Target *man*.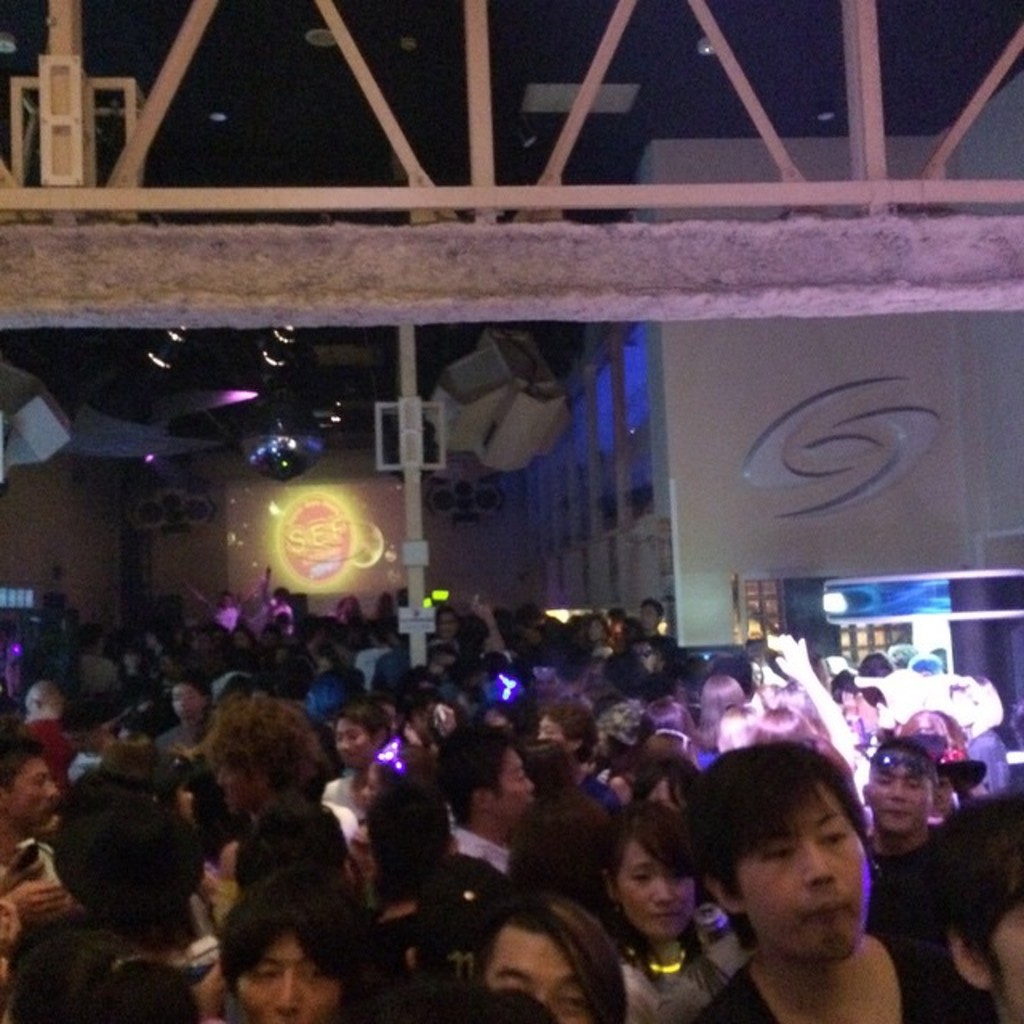
Target region: (0,736,61,885).
